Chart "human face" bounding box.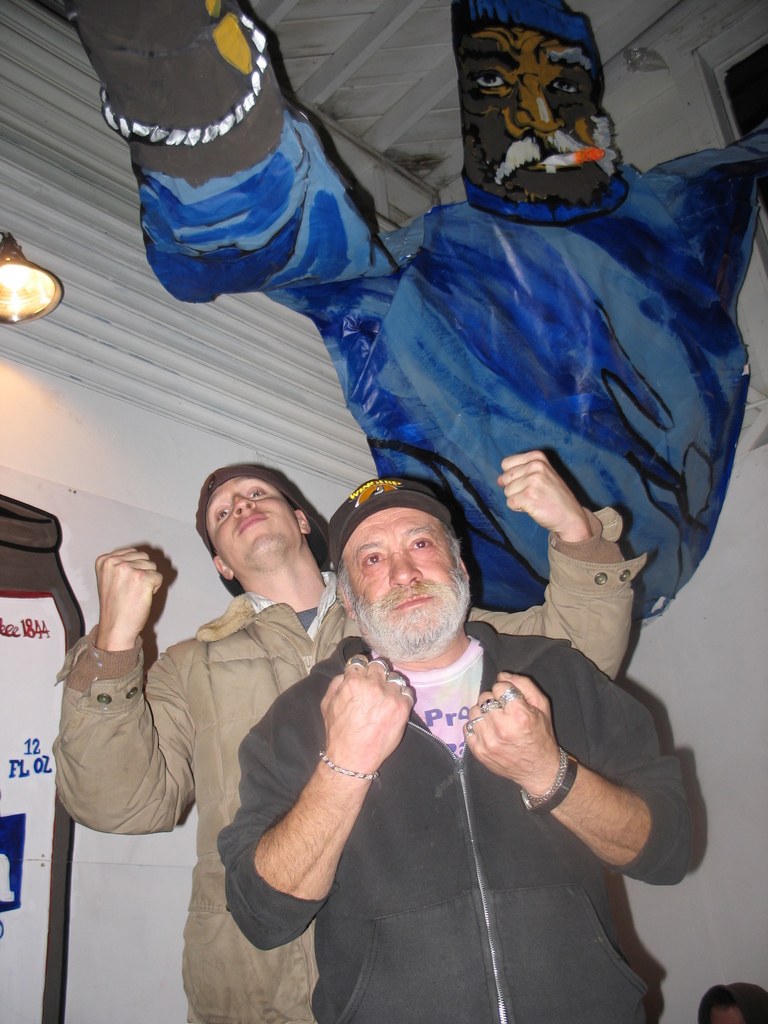
Charted: locate(453, 15, 614, 195).
